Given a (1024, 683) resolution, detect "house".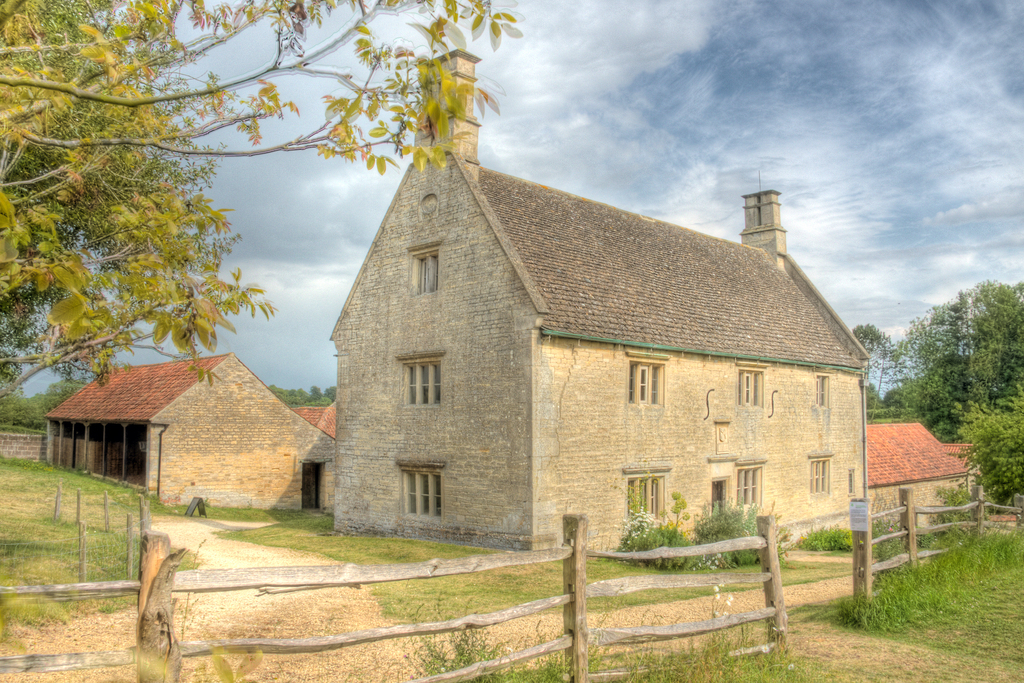
320 125 851 580.
